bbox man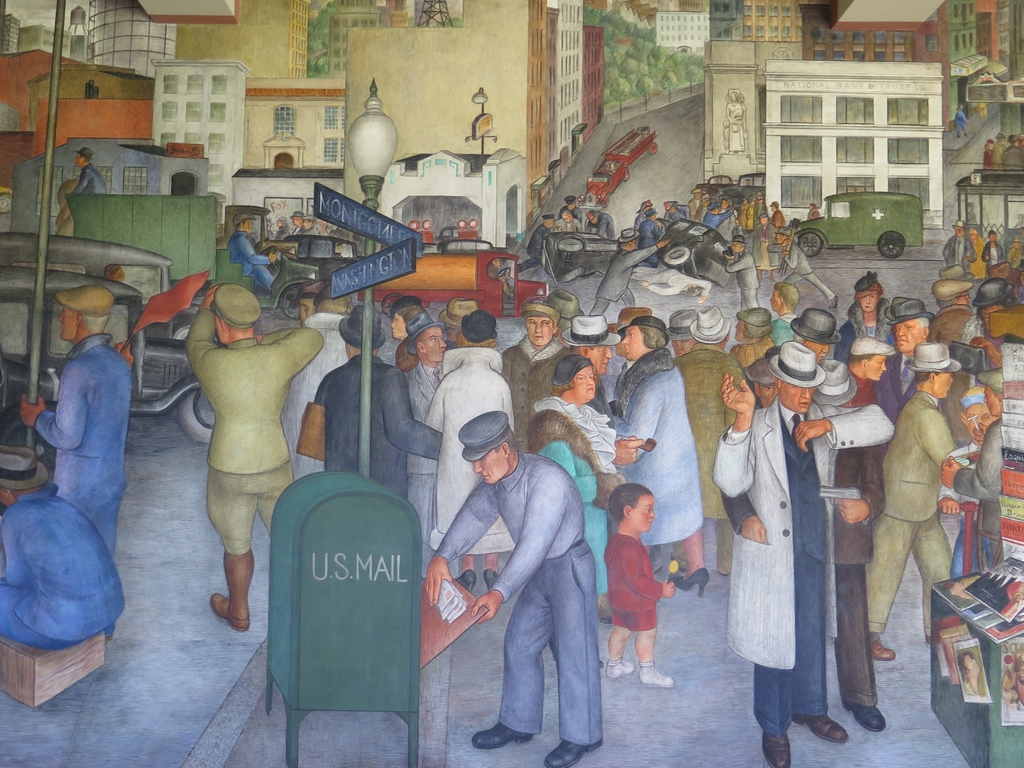
[x1=747, y1=211, x2=771, y2=268]
